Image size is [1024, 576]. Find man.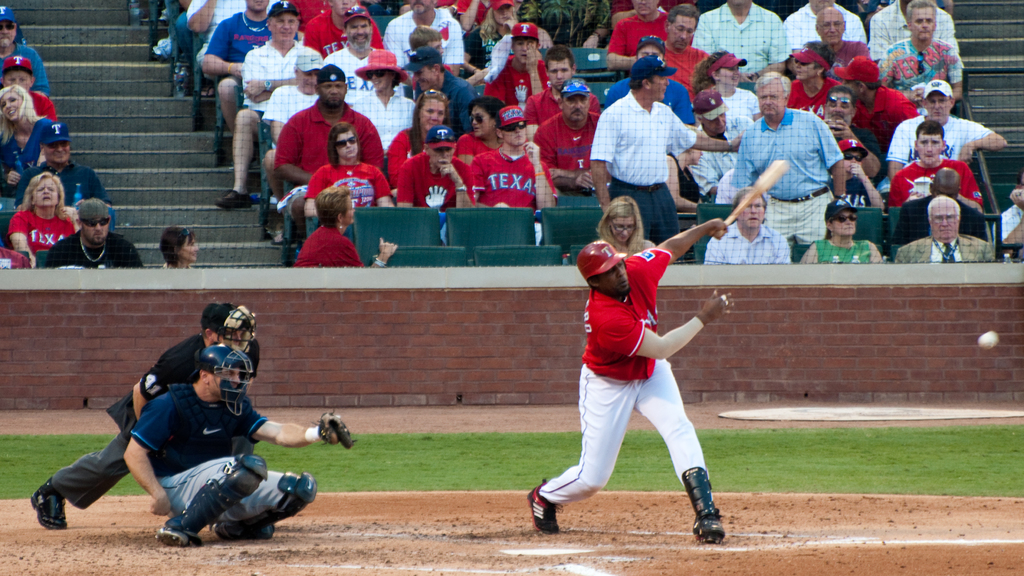
331/2/380/99.
